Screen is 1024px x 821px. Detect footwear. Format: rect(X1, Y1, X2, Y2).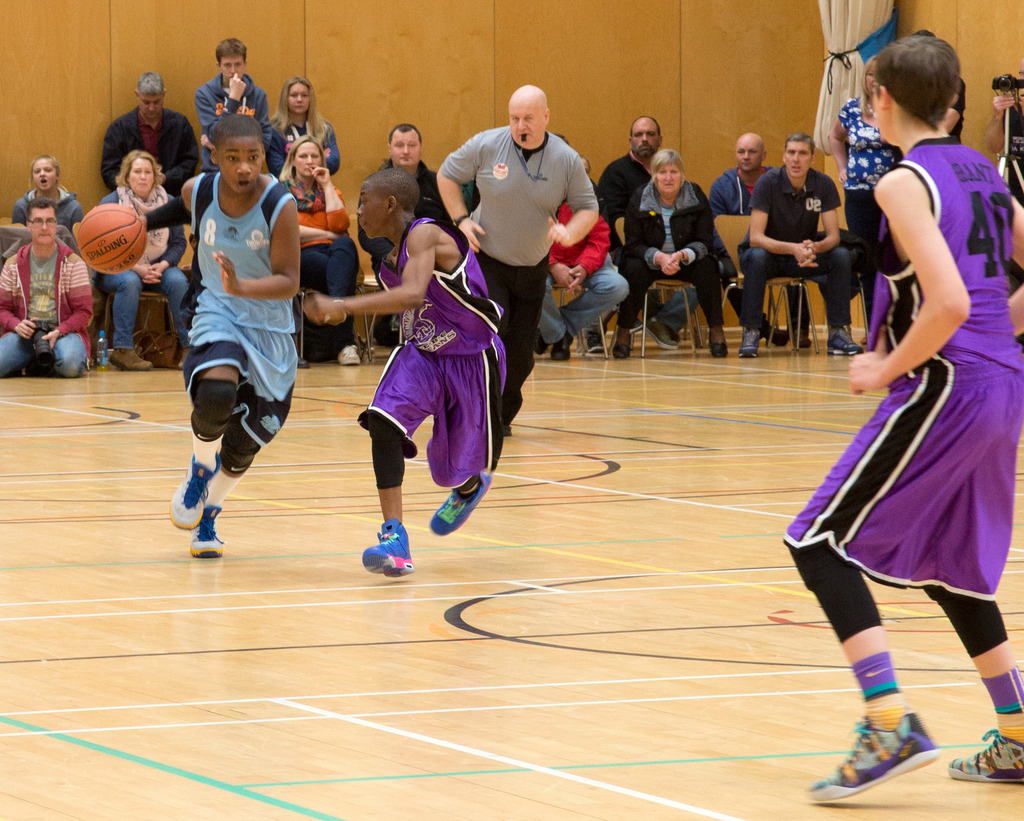
rect(829, 327, 860, 355).
